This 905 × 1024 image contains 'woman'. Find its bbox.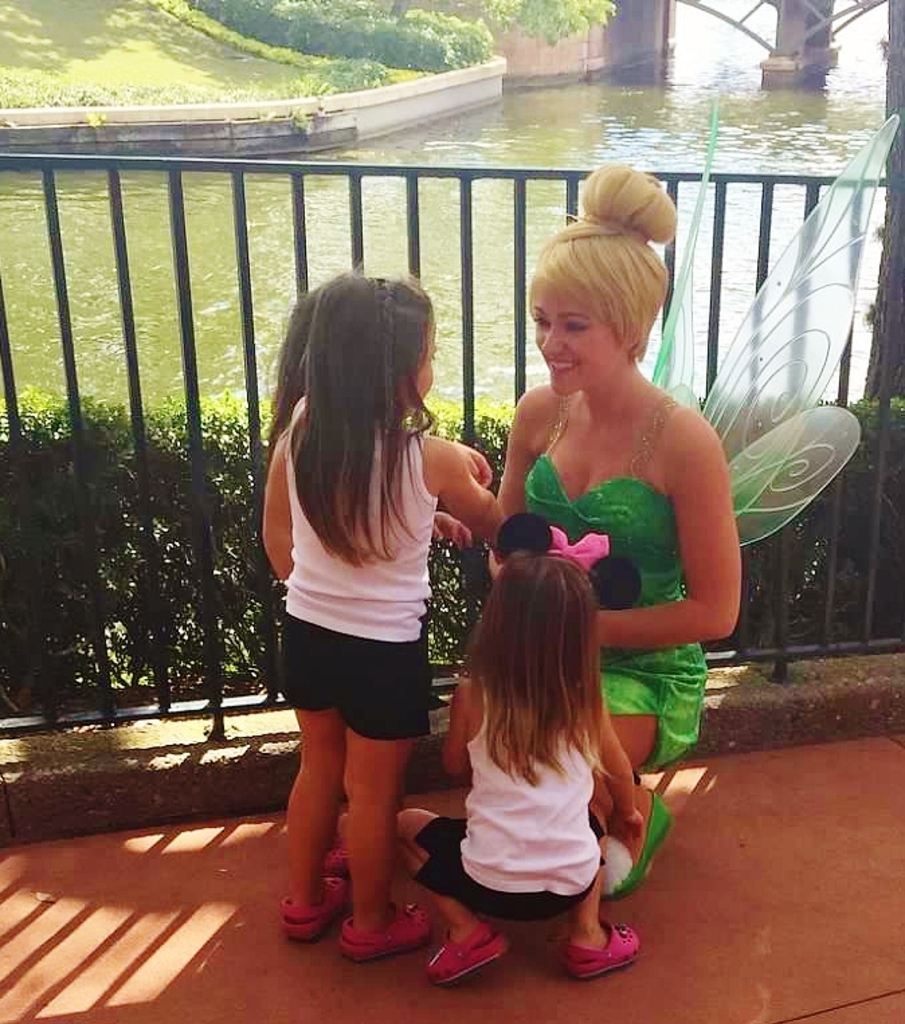
489 152 743 902.
